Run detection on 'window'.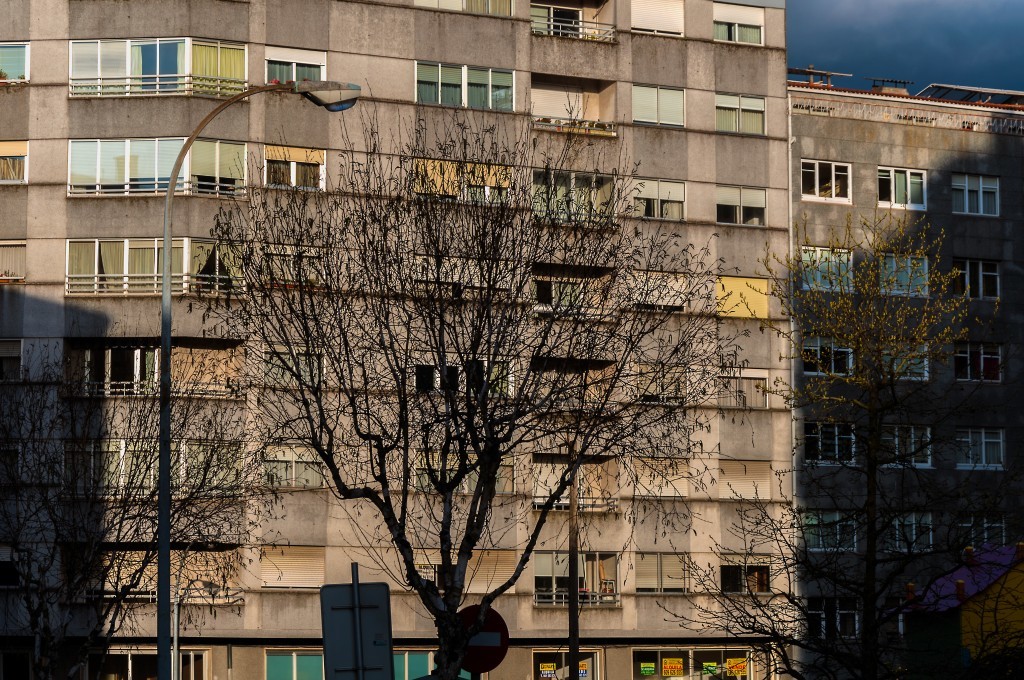
Result: x1=633, y1=80, x2=688, y2=126.
